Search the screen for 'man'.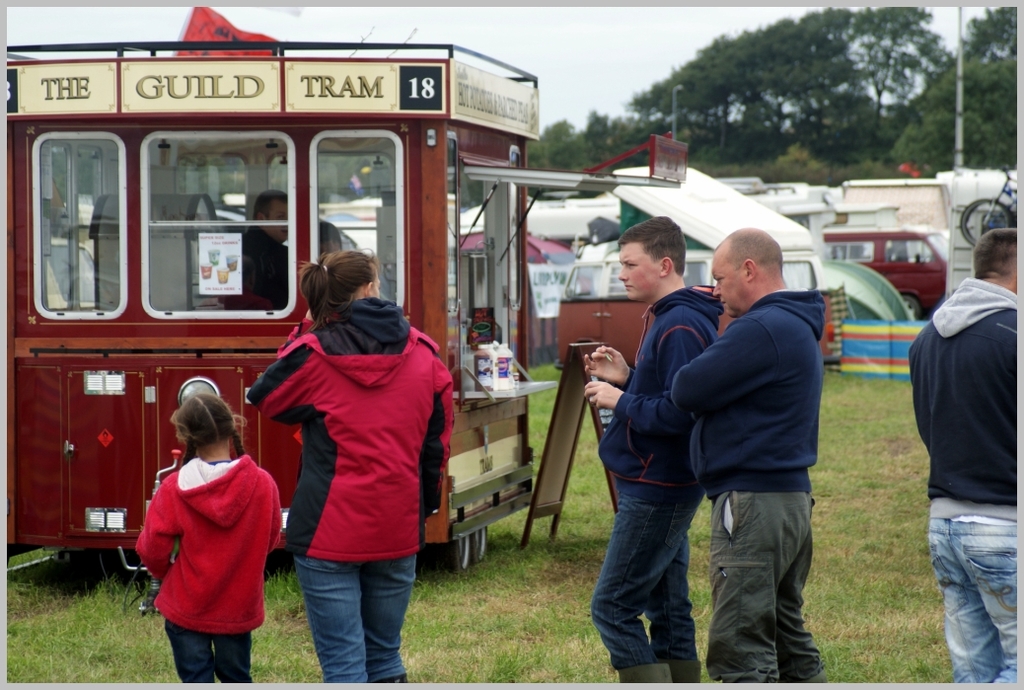
Found at BBox(216, 179, 295, 306).
